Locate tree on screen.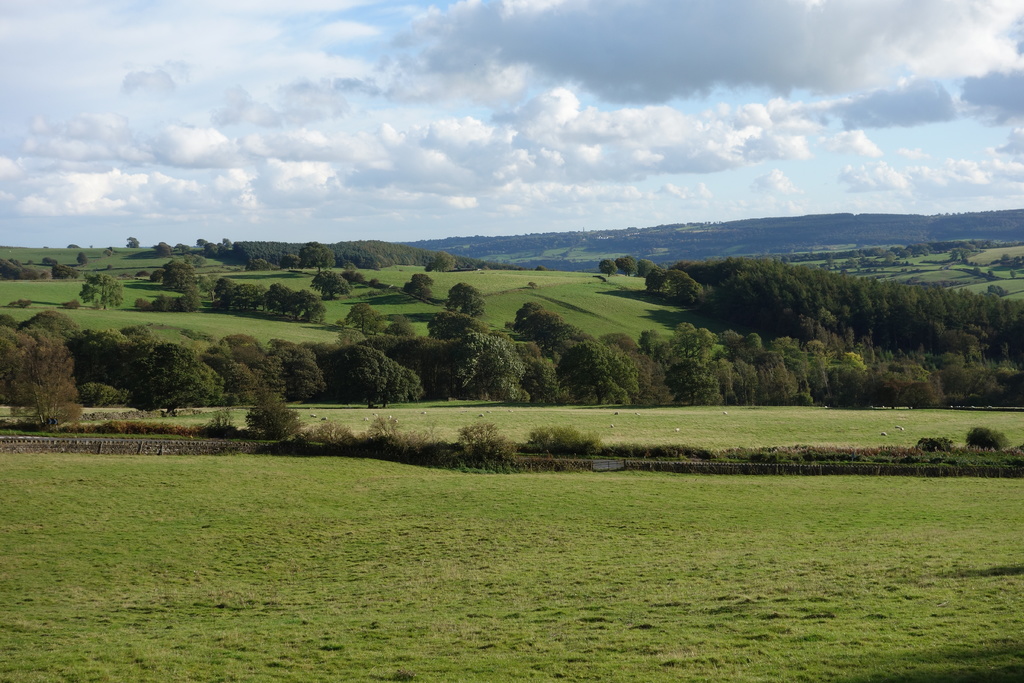
On screen at detection(758, 333, 799, 386).
